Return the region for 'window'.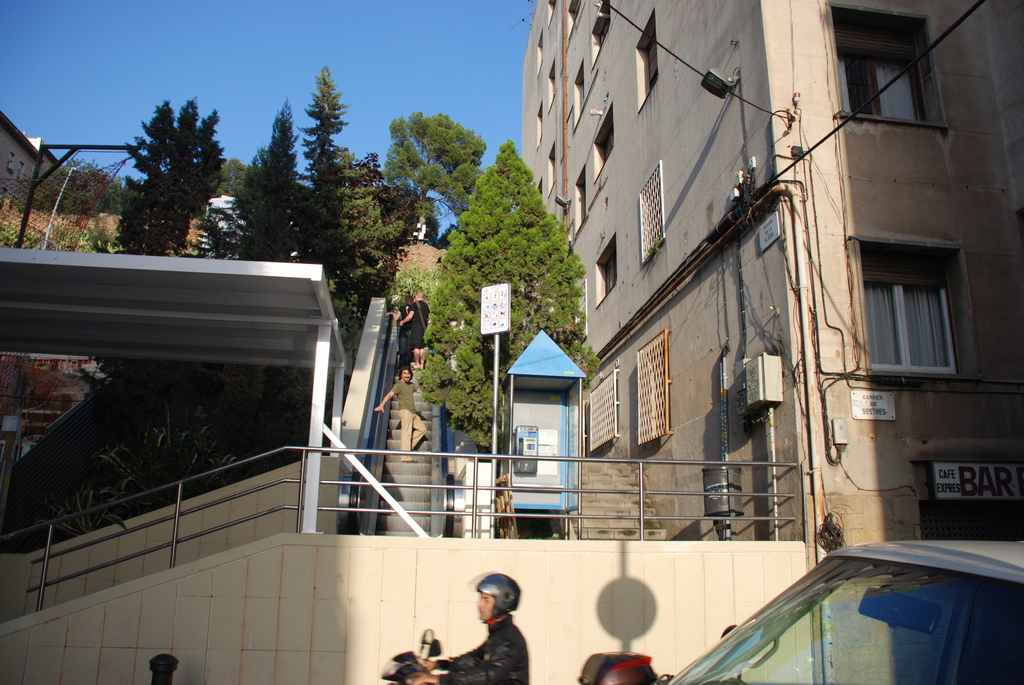
x1=635 y1=8 x2=660 y2=114.
